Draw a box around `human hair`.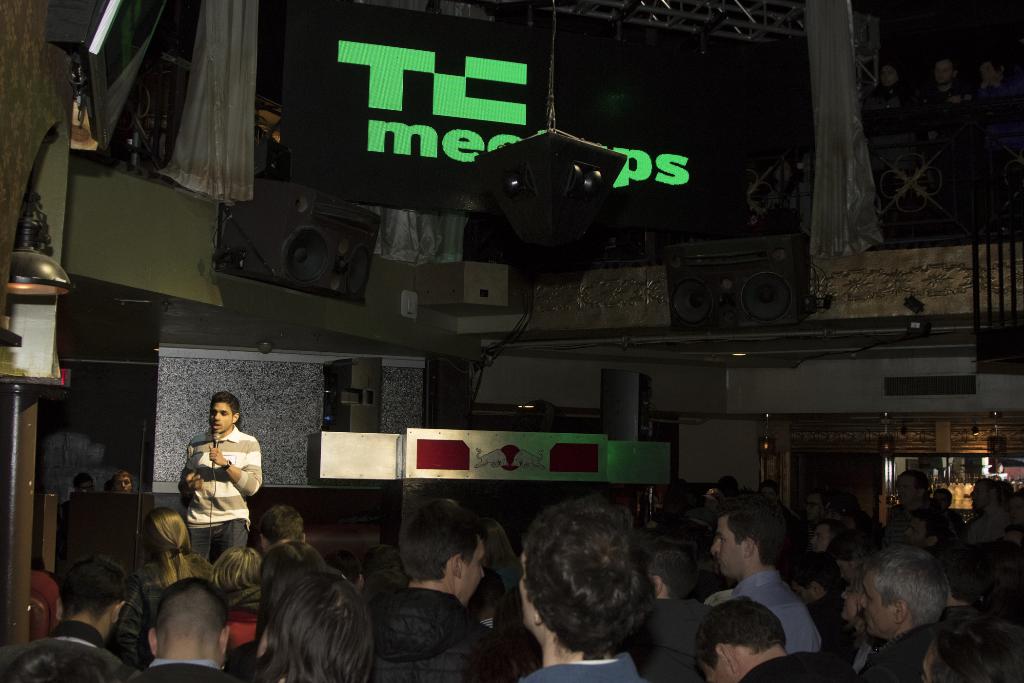
box=[916, 511, 936, 539].
